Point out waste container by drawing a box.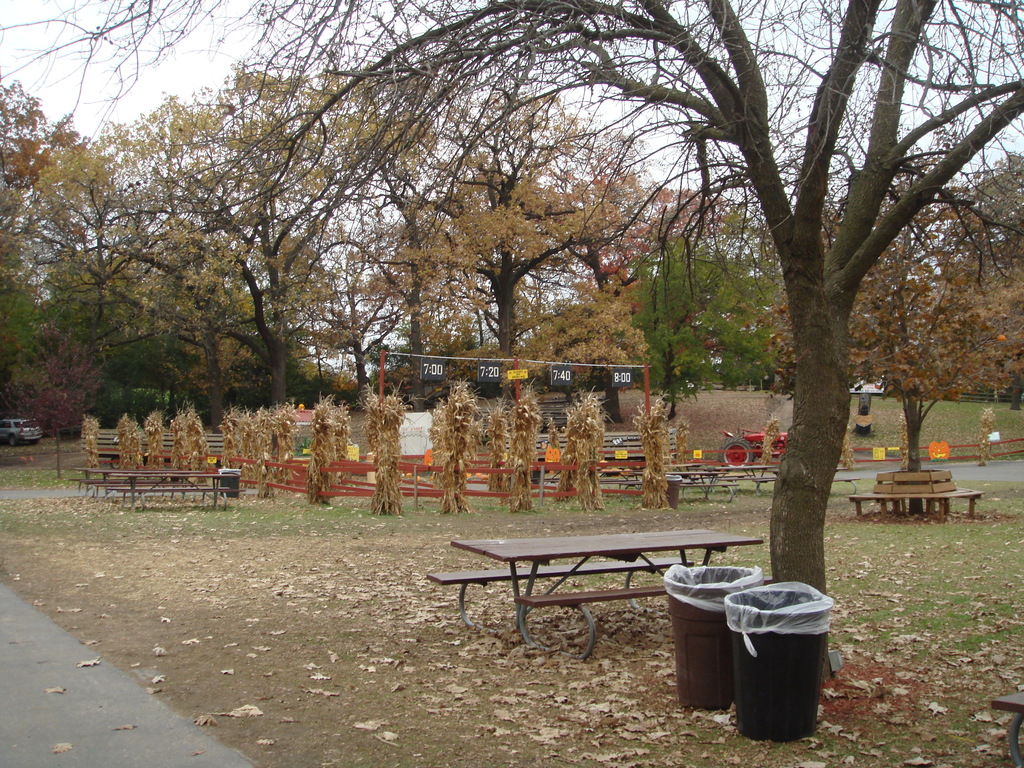
(x1=663, y1=565, x2=766, y2=705).
